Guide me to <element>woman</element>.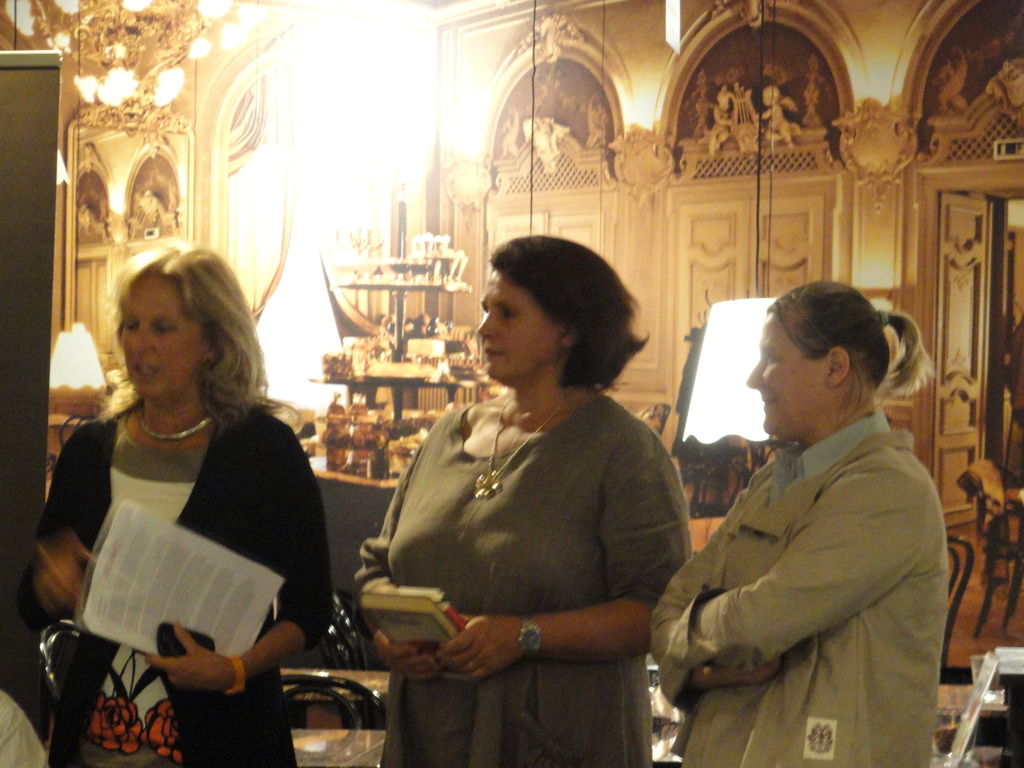
Guidance: l=35, t=237, r=327, b=740.
